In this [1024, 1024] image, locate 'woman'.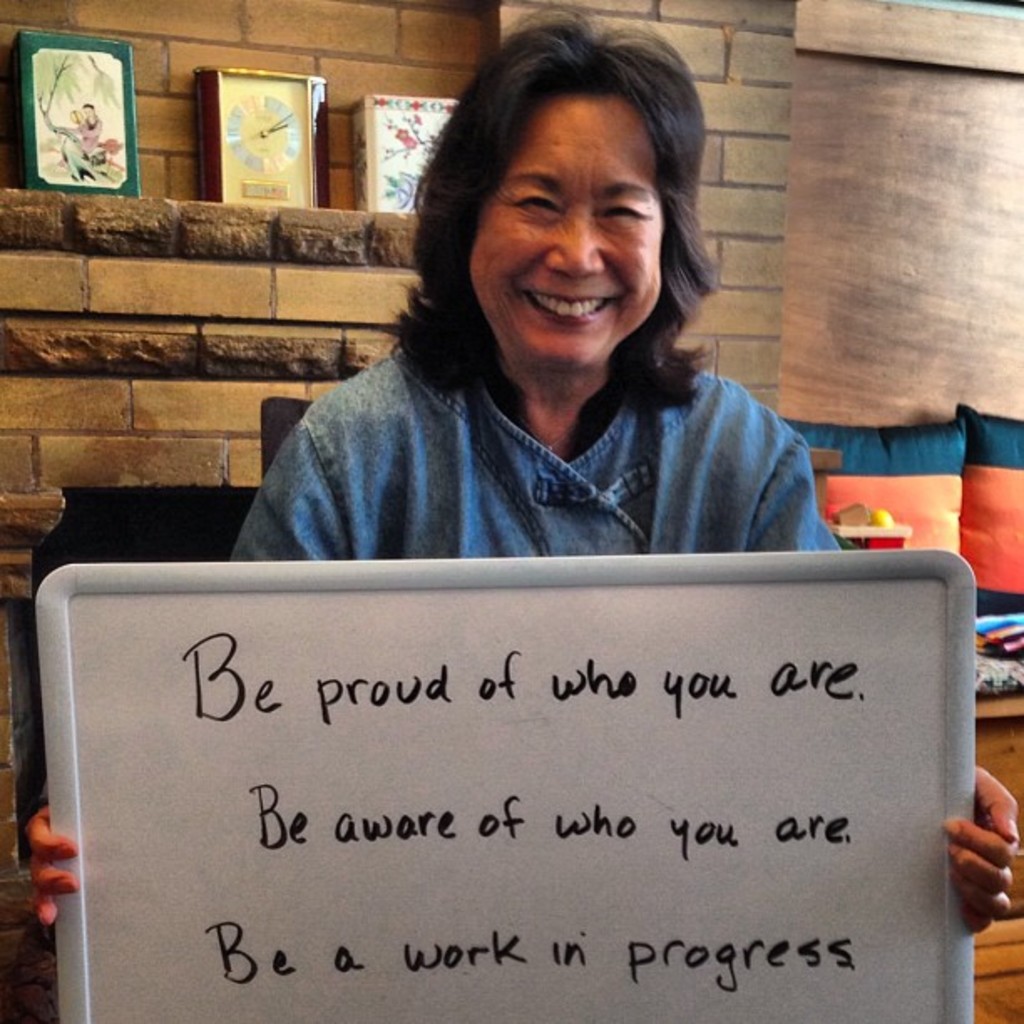
Bounding box: box(30, 5, 1019, 939).
